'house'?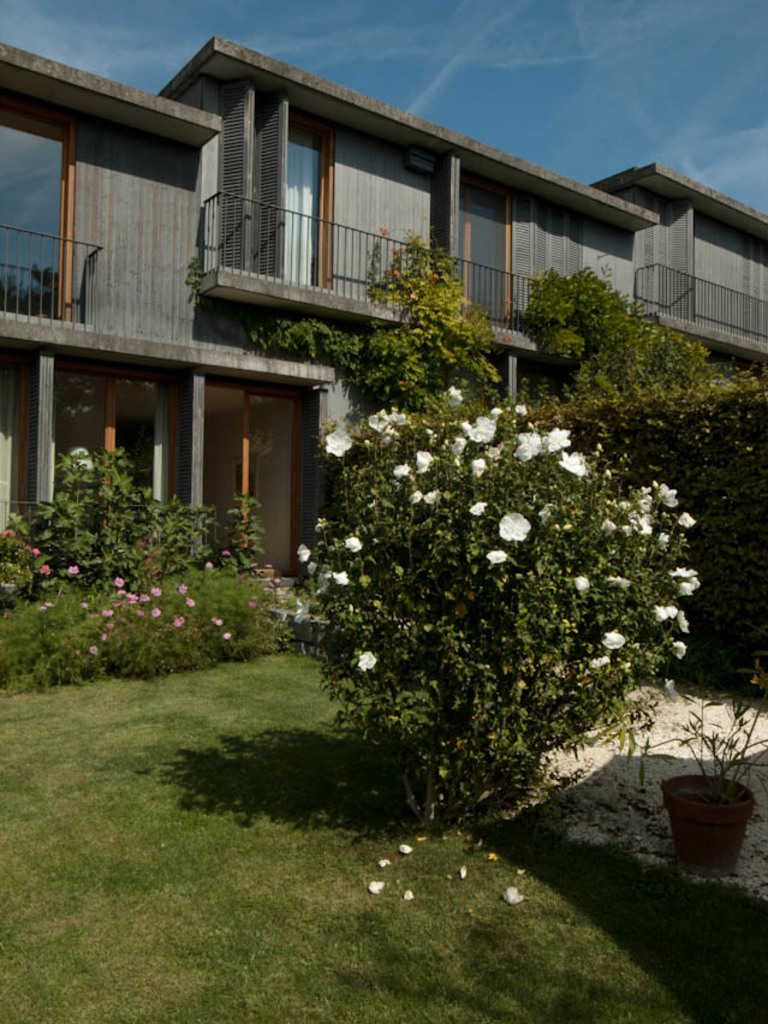
{"x1": 52, "y1": 22, "x2": 693, "y2": 734}
